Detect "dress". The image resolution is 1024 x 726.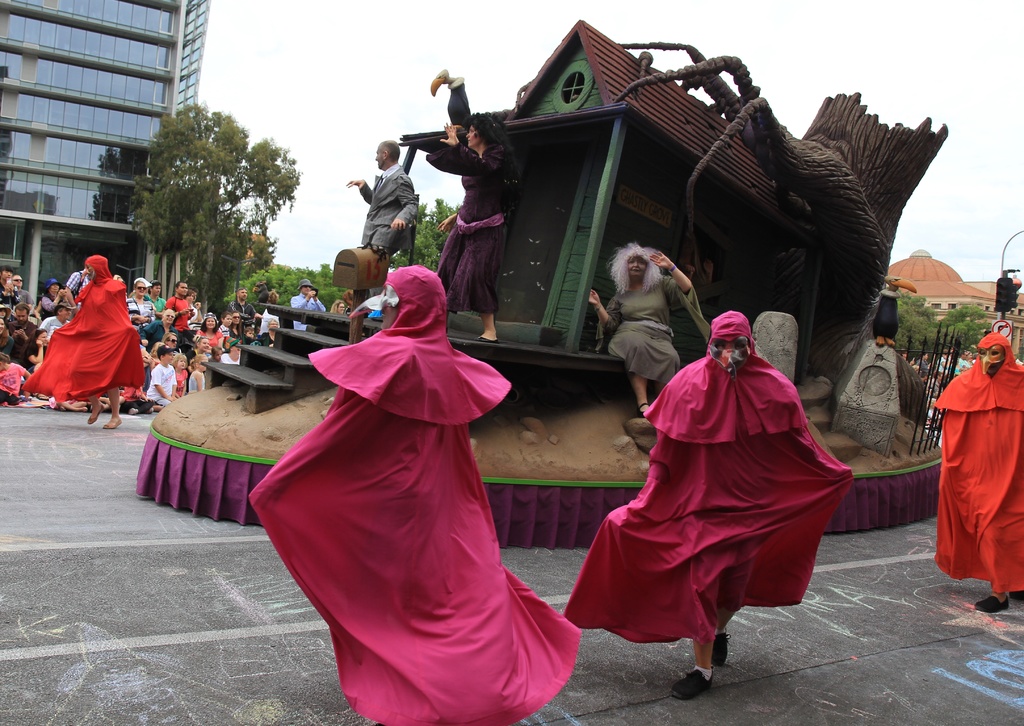
locate(21, 293, 145, 404).
